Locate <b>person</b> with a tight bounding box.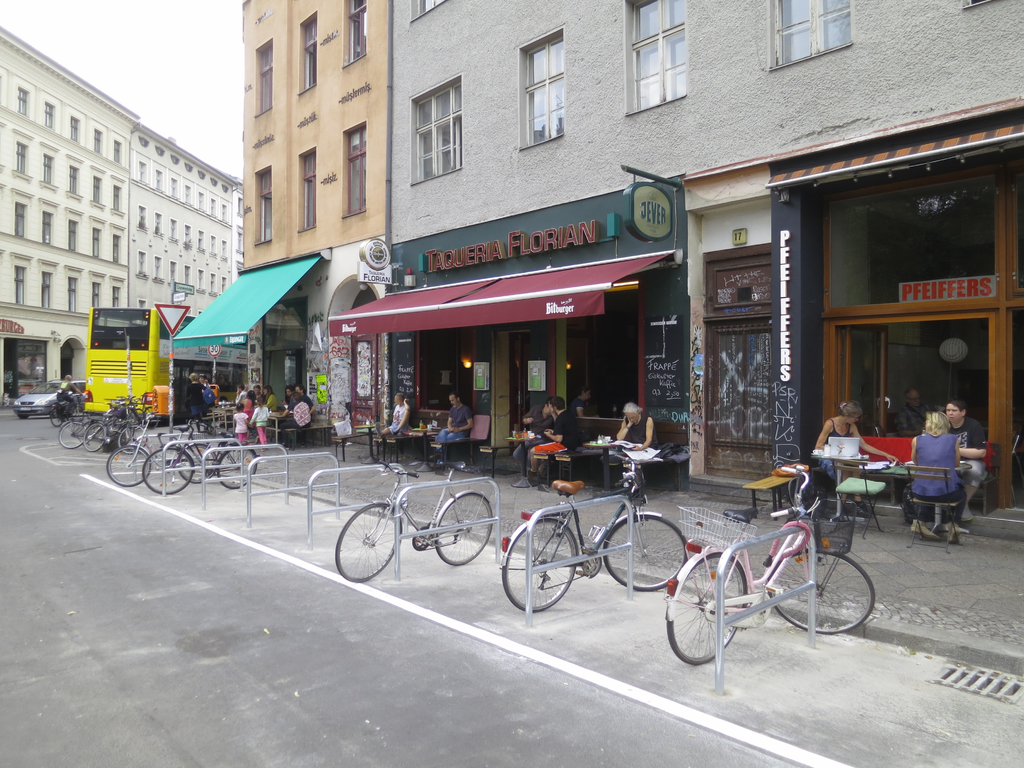
[left=56, top=373, right=84, bottom=418].
